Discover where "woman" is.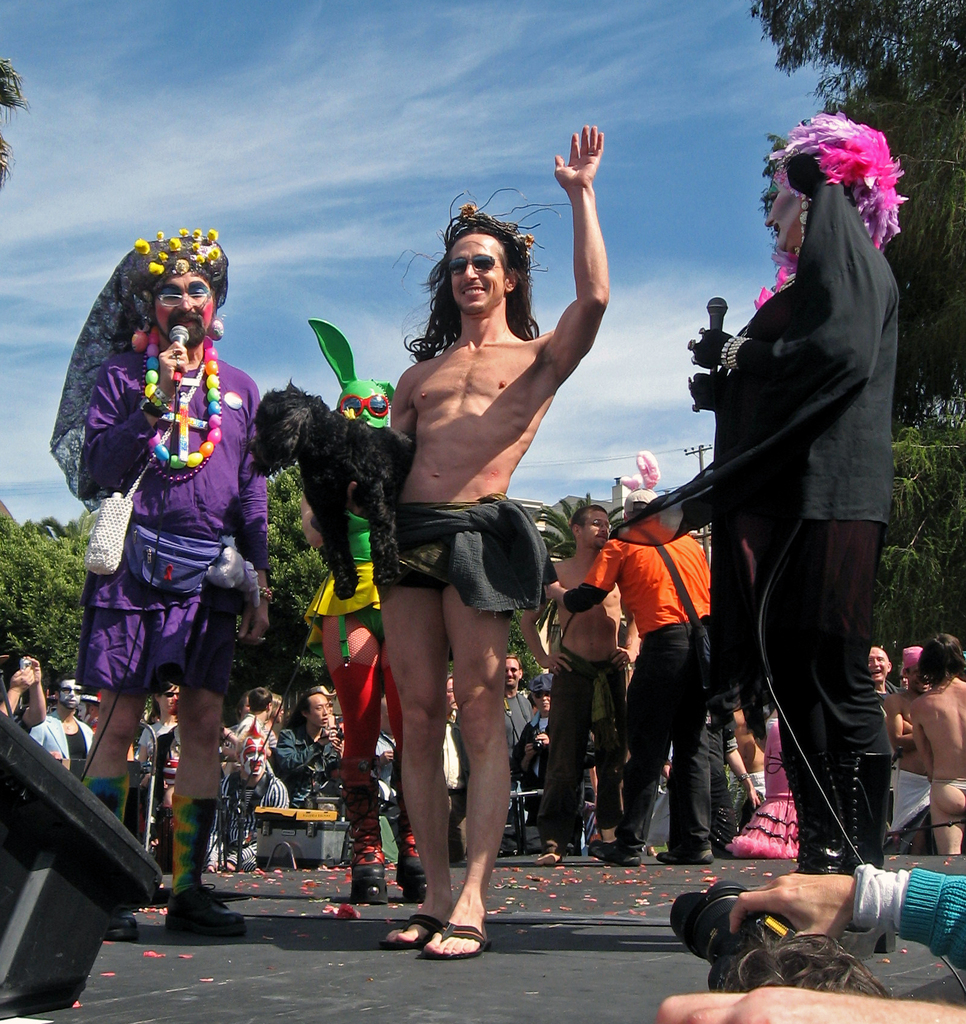
Discovered at detection(133, 682, 182, 838).
